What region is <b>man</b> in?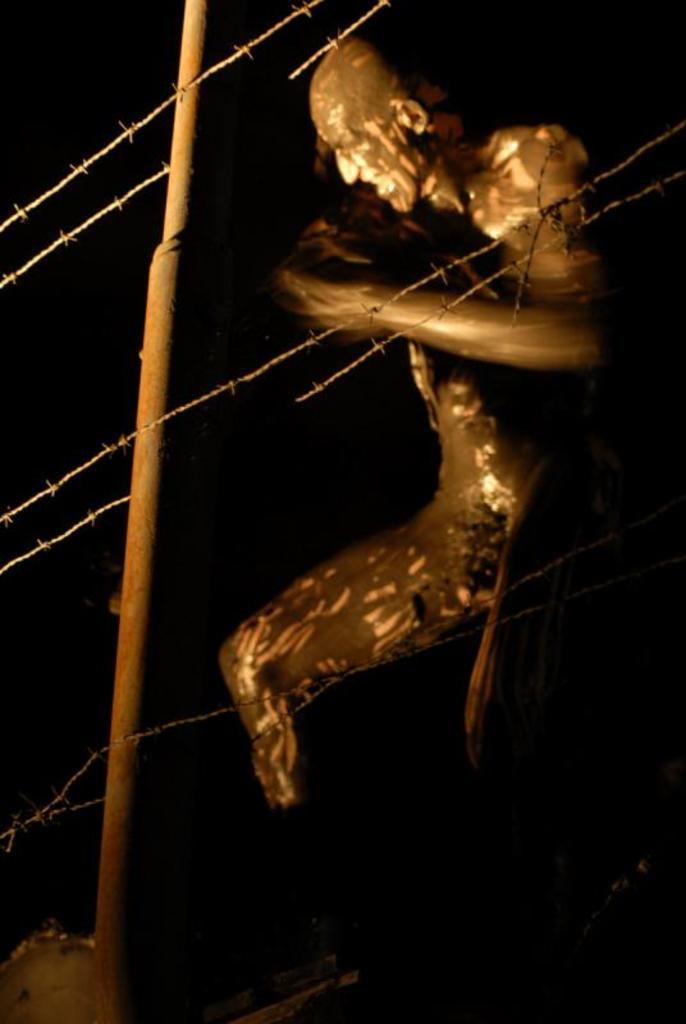
x1=220 y1=20 x2=617 y2=815.
